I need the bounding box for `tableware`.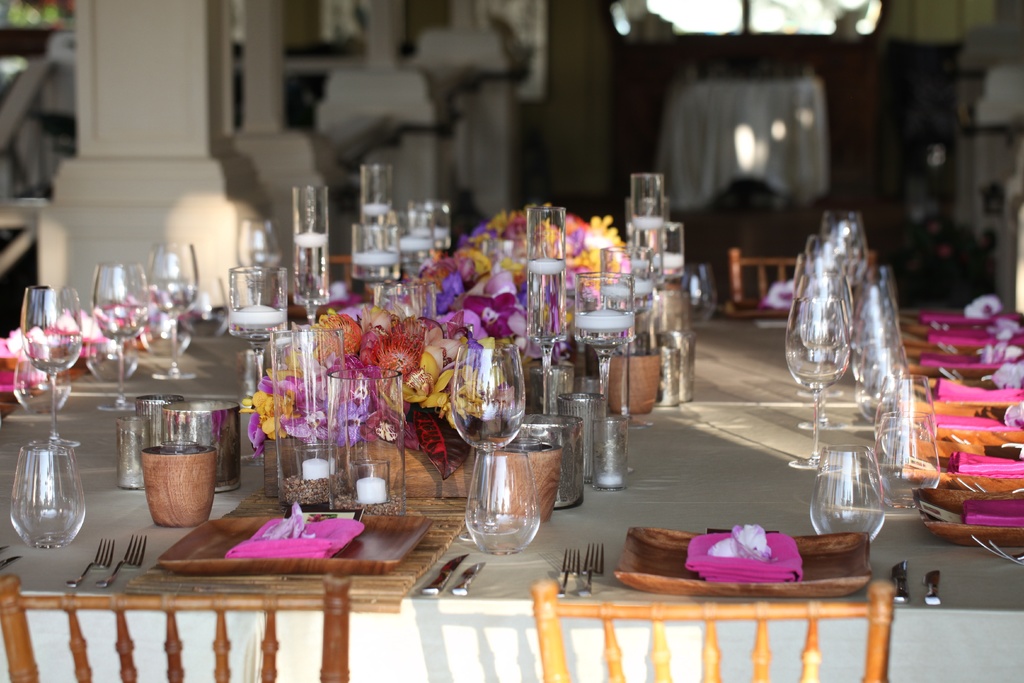
Here it is: BBox(922, 572, 944, 607).
